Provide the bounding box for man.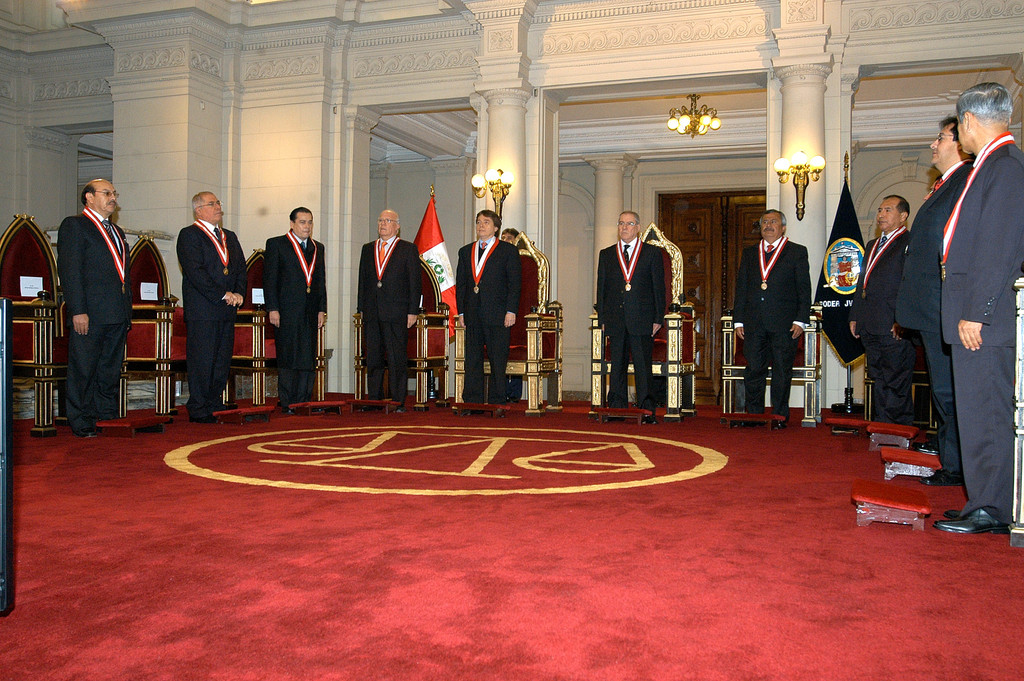
44, 171, 138, 438.
